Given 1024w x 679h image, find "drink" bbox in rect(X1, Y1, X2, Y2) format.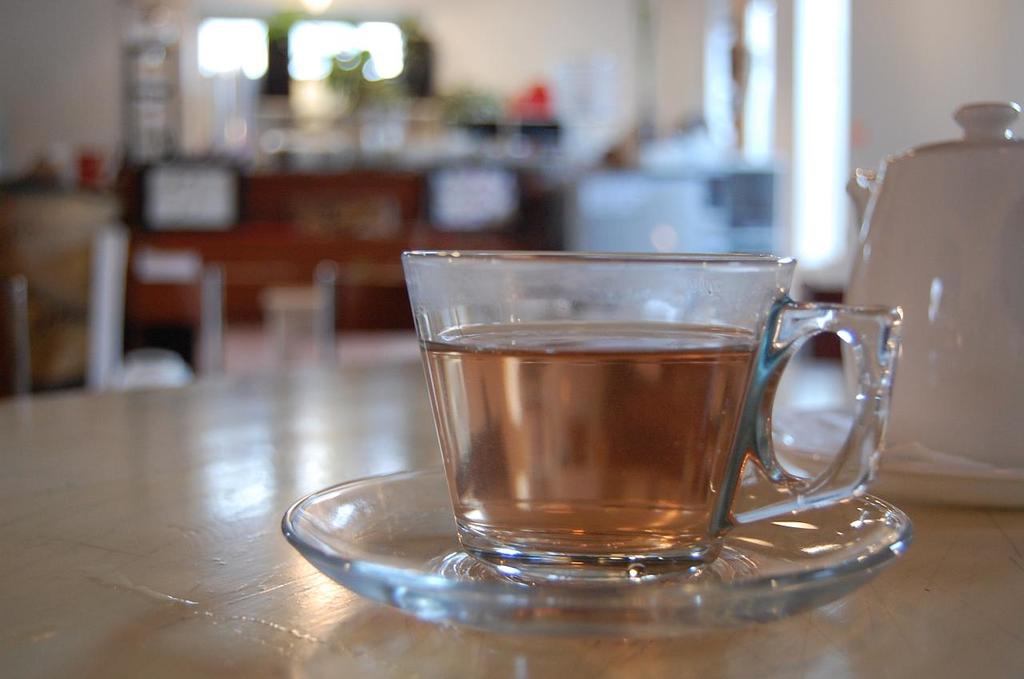
rect(421, 311, 755, 551).
